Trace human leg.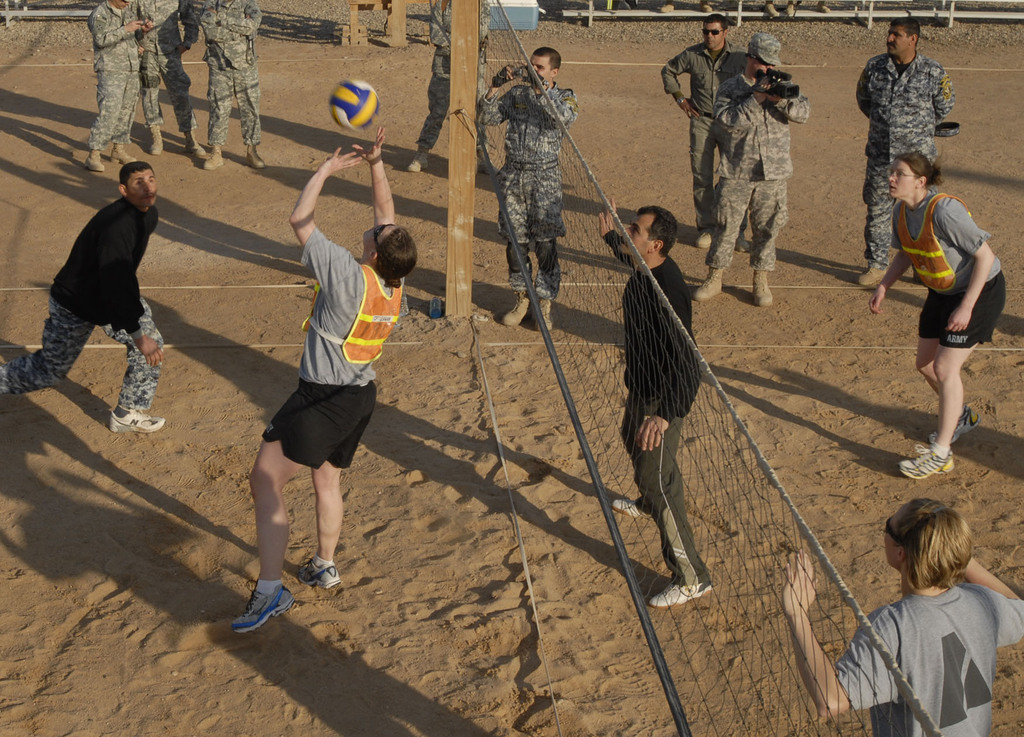
Traced to <region>406, 68, 449, 169</region>.
